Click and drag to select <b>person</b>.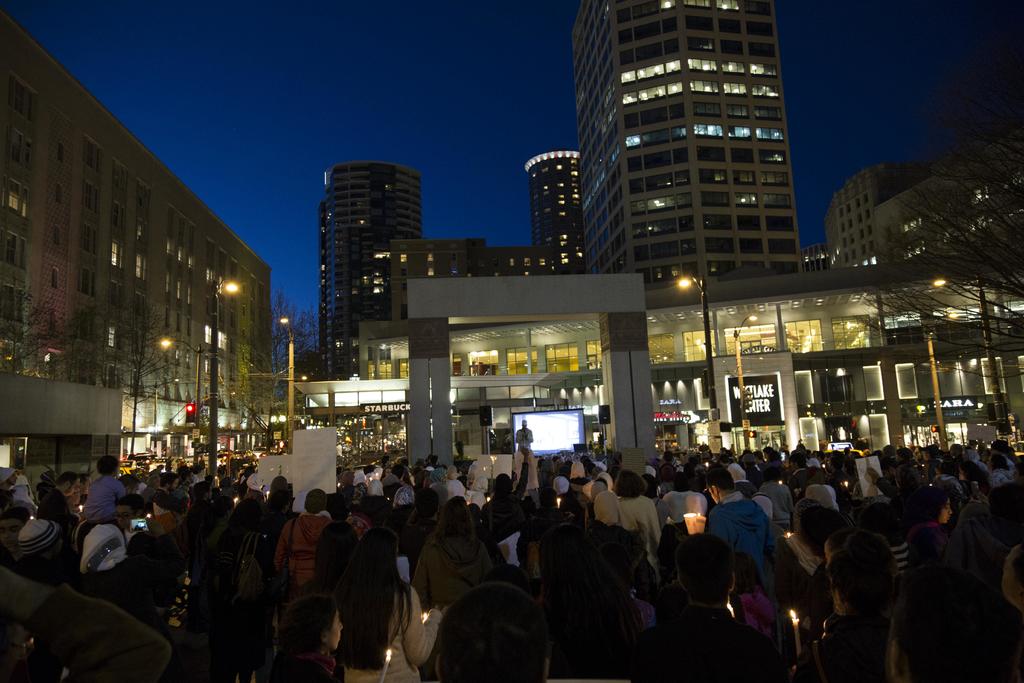
Selection: bbox=[109, 495, 147, 541].
